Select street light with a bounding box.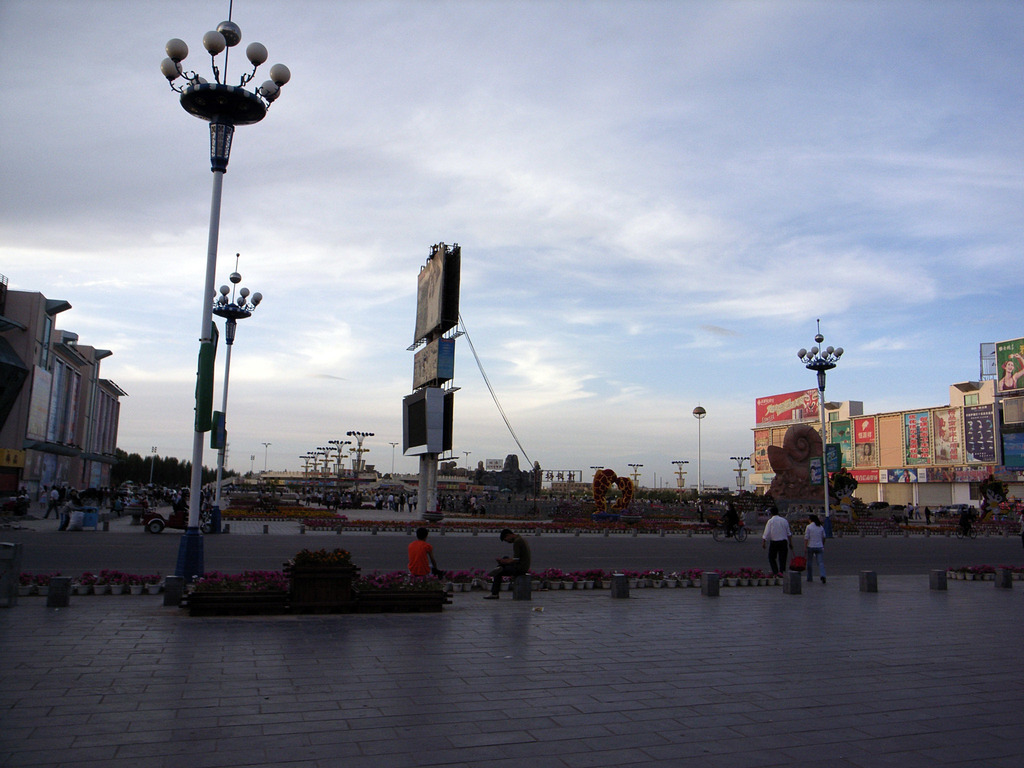
388,438,401,482.
